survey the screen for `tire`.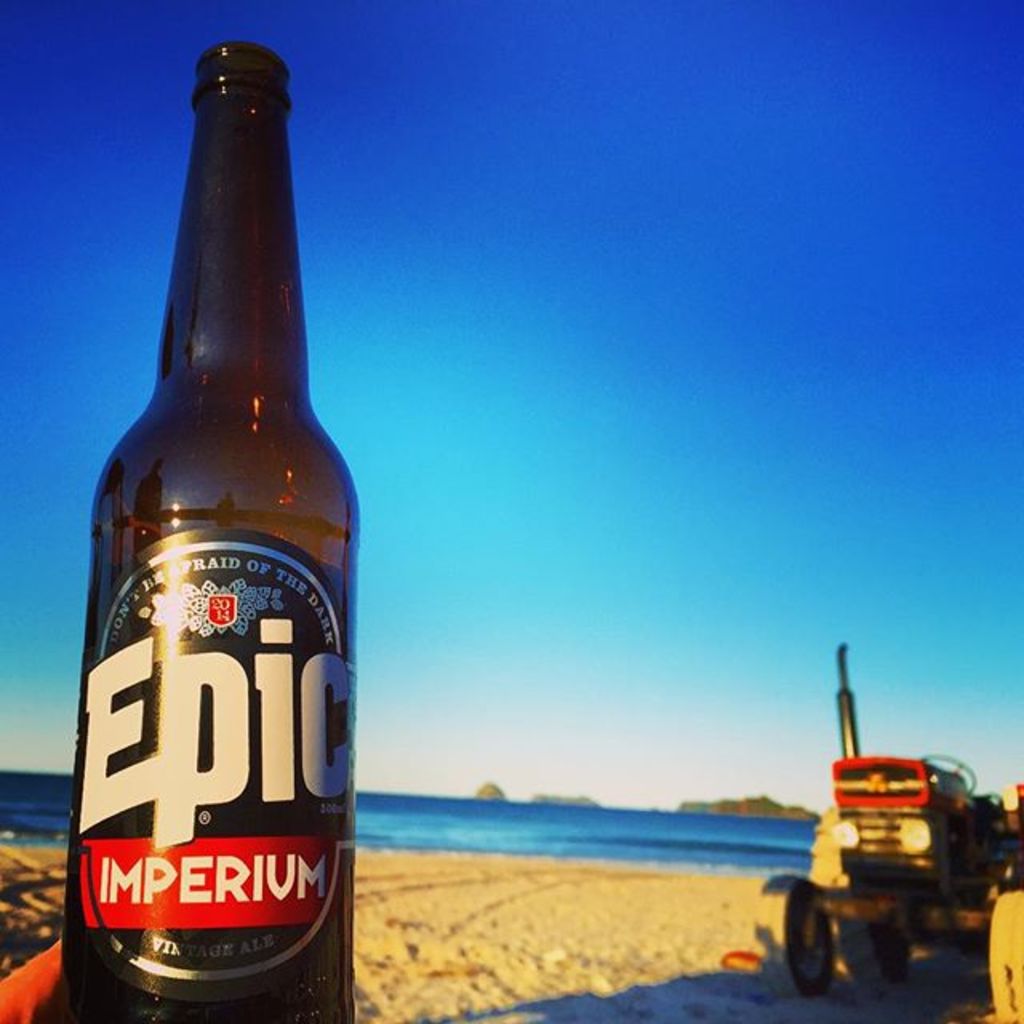
Survey found: <box>987,888,1022,1022</box>.
